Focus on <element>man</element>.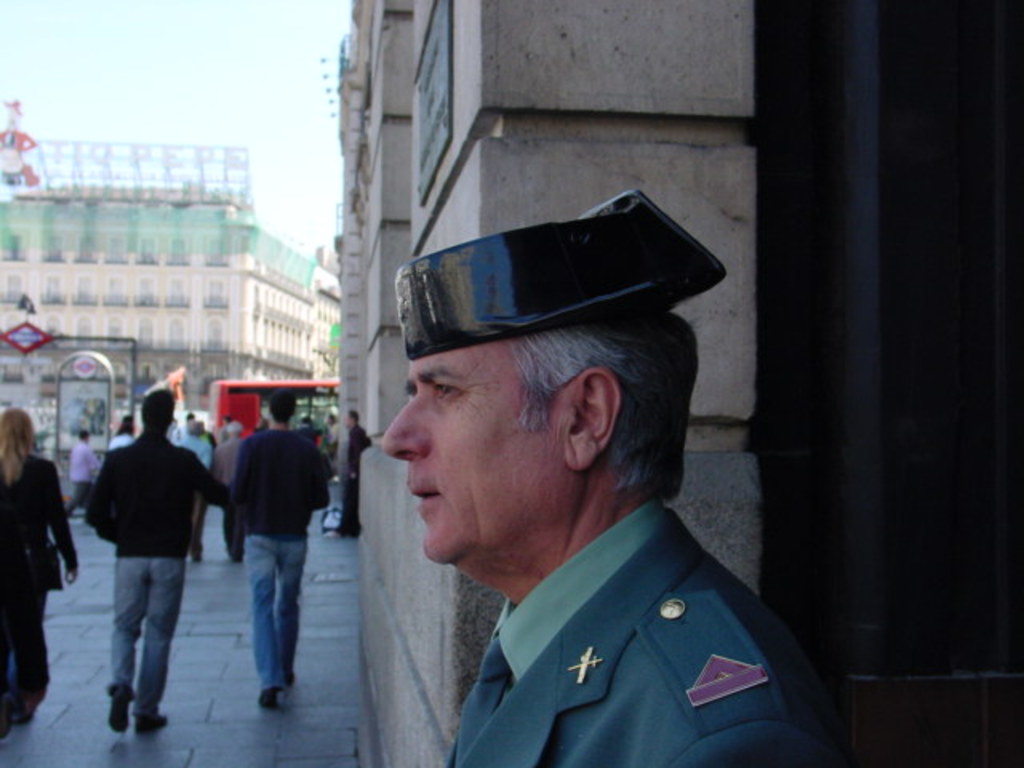
Focused at 347/403/373/531.
